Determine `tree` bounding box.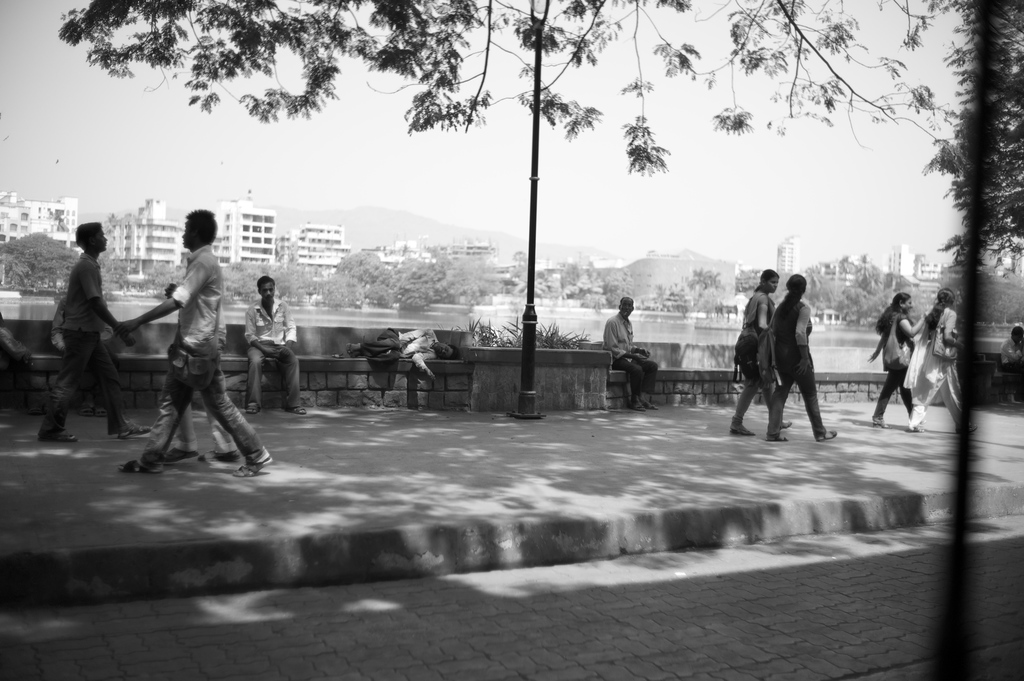
Determined: 390,244,500,308.
